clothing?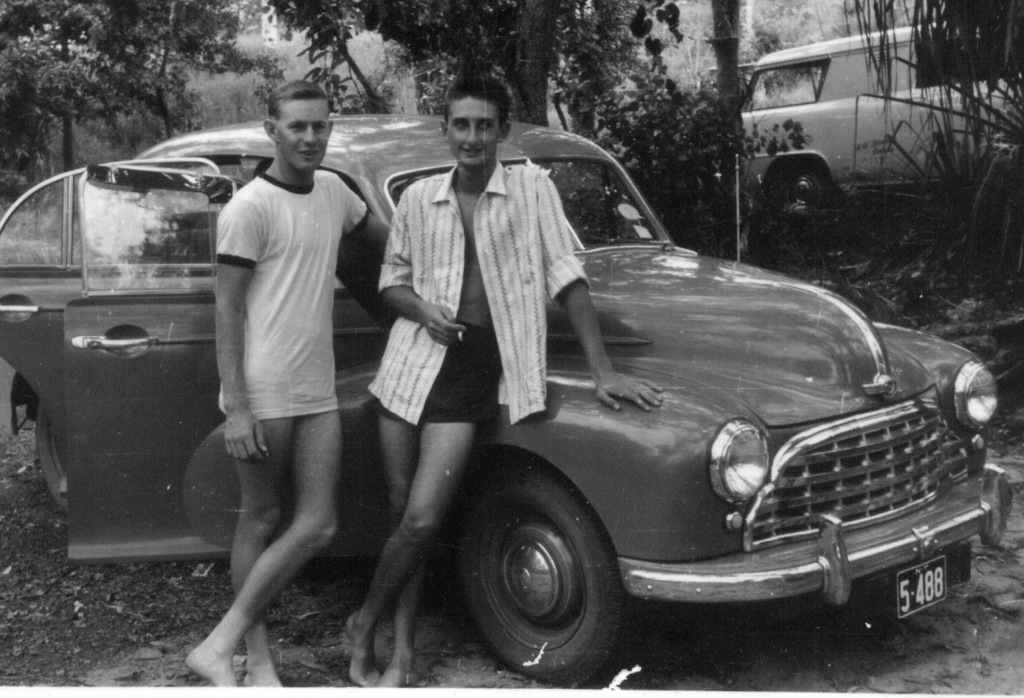
l=369, t=97, r=600, b=466
